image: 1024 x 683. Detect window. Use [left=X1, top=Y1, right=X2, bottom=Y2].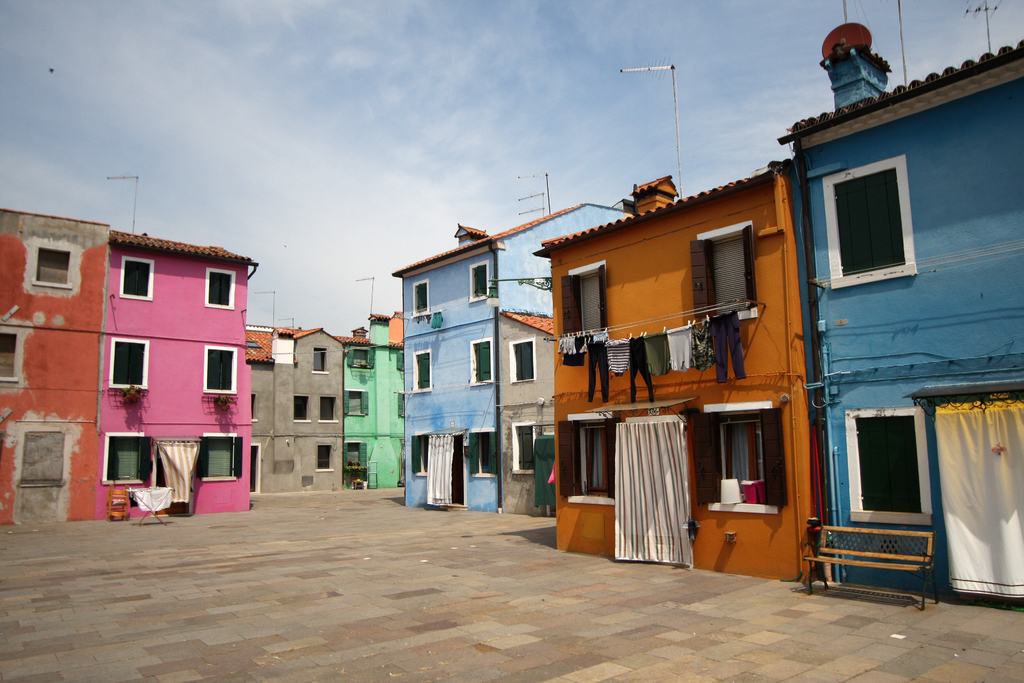
[left=319, top=395, right=337, bottom=422].
